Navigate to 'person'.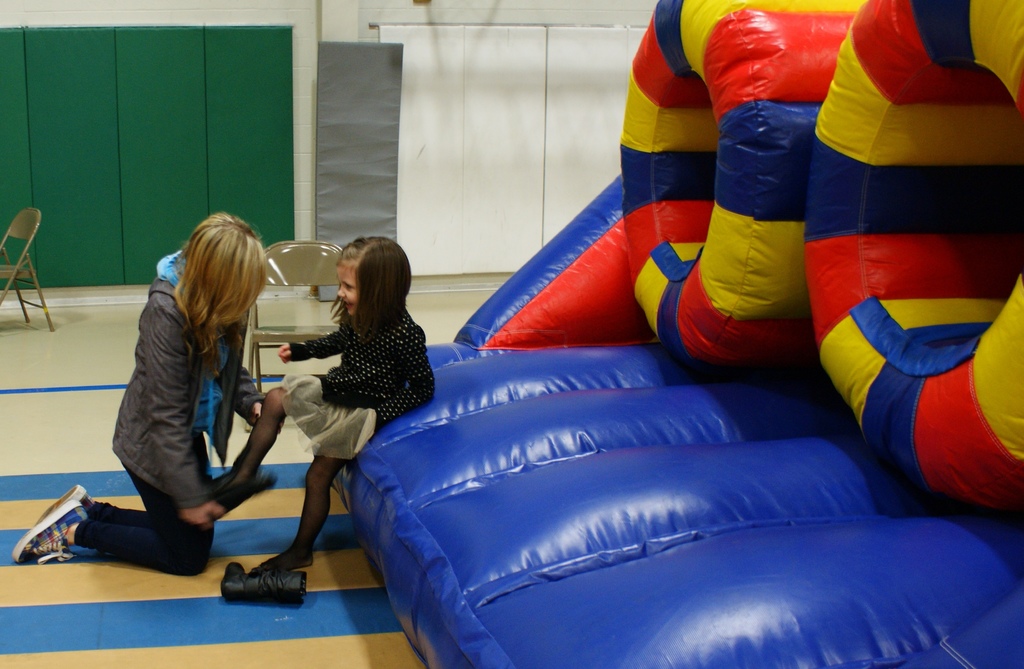
Navigation target: 4/218/275/580.
